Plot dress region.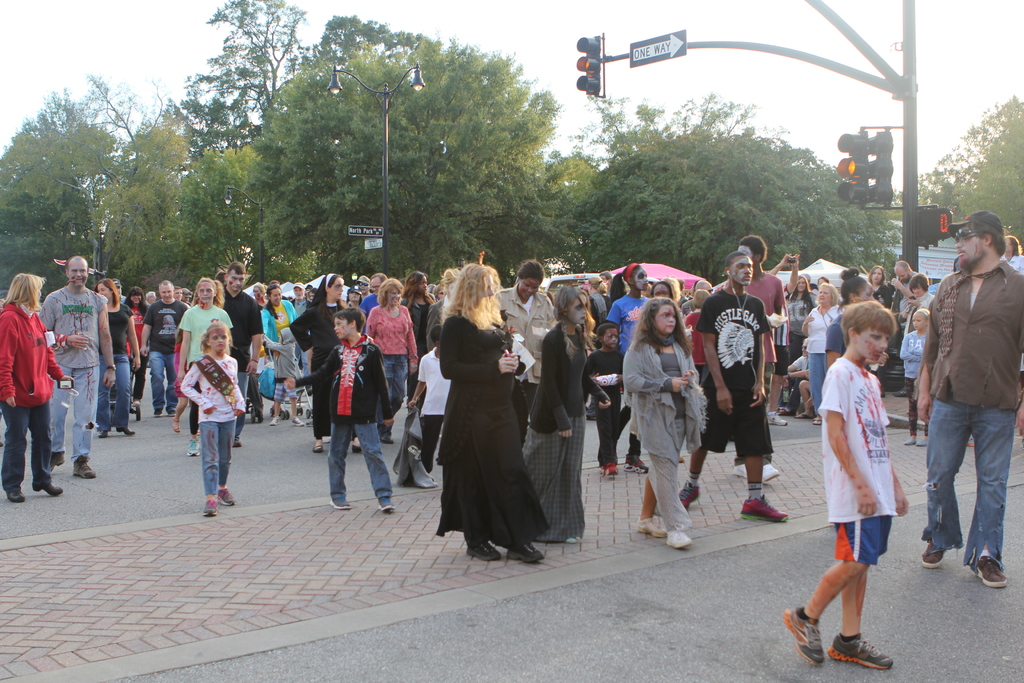
Plotted at (x1=367, y1=293, x2=414, y2=402).
